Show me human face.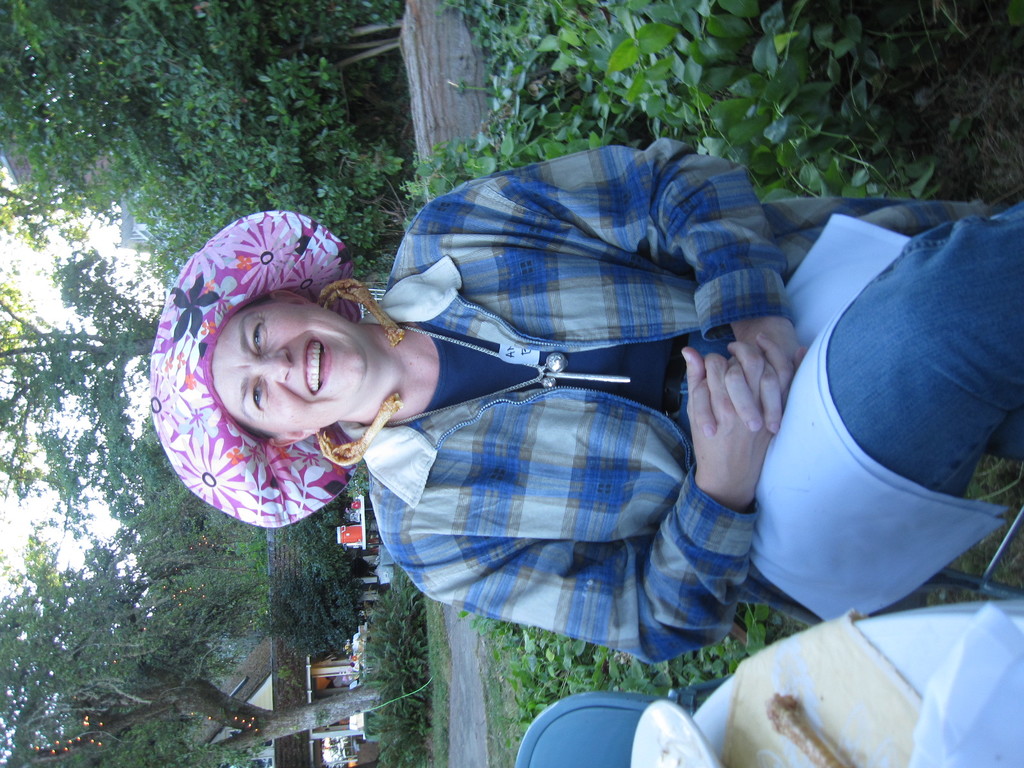
human face is here: pyautogui.locateOnScreen(211, 299, 365, 436).
